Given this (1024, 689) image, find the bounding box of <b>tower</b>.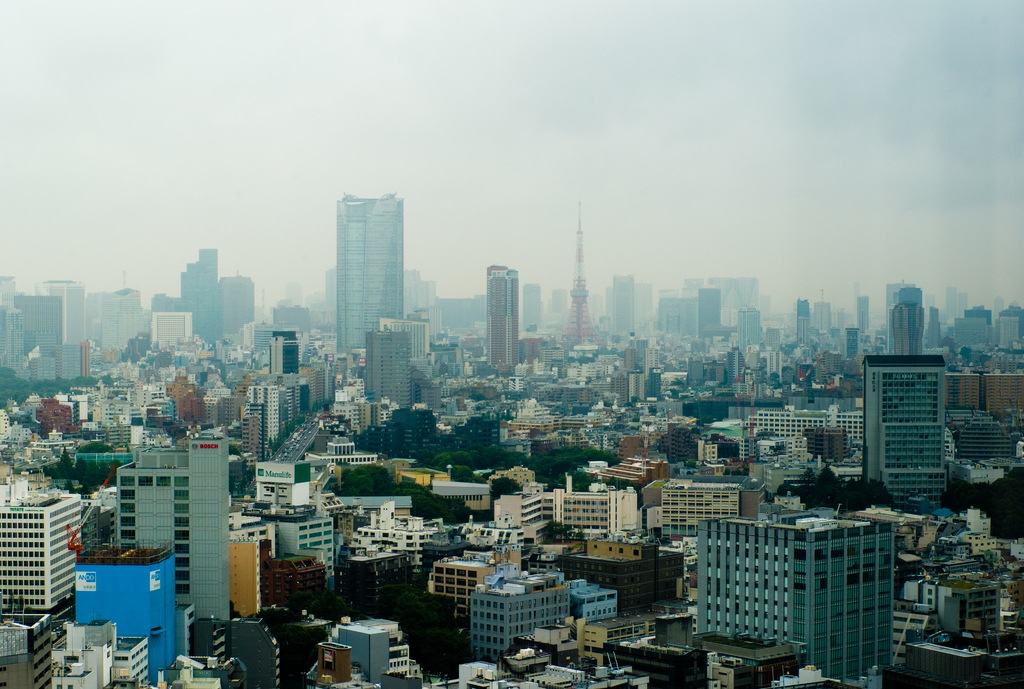
(739, 304, 758, 353).
